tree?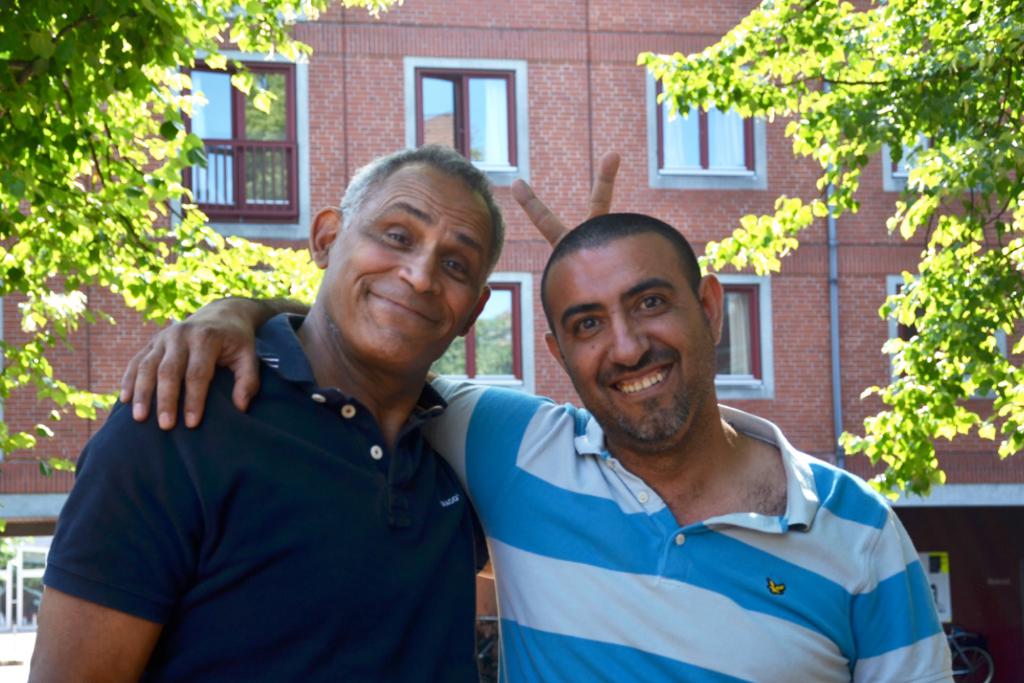
<bbox>632, 0, 1023, 509</bbox>
